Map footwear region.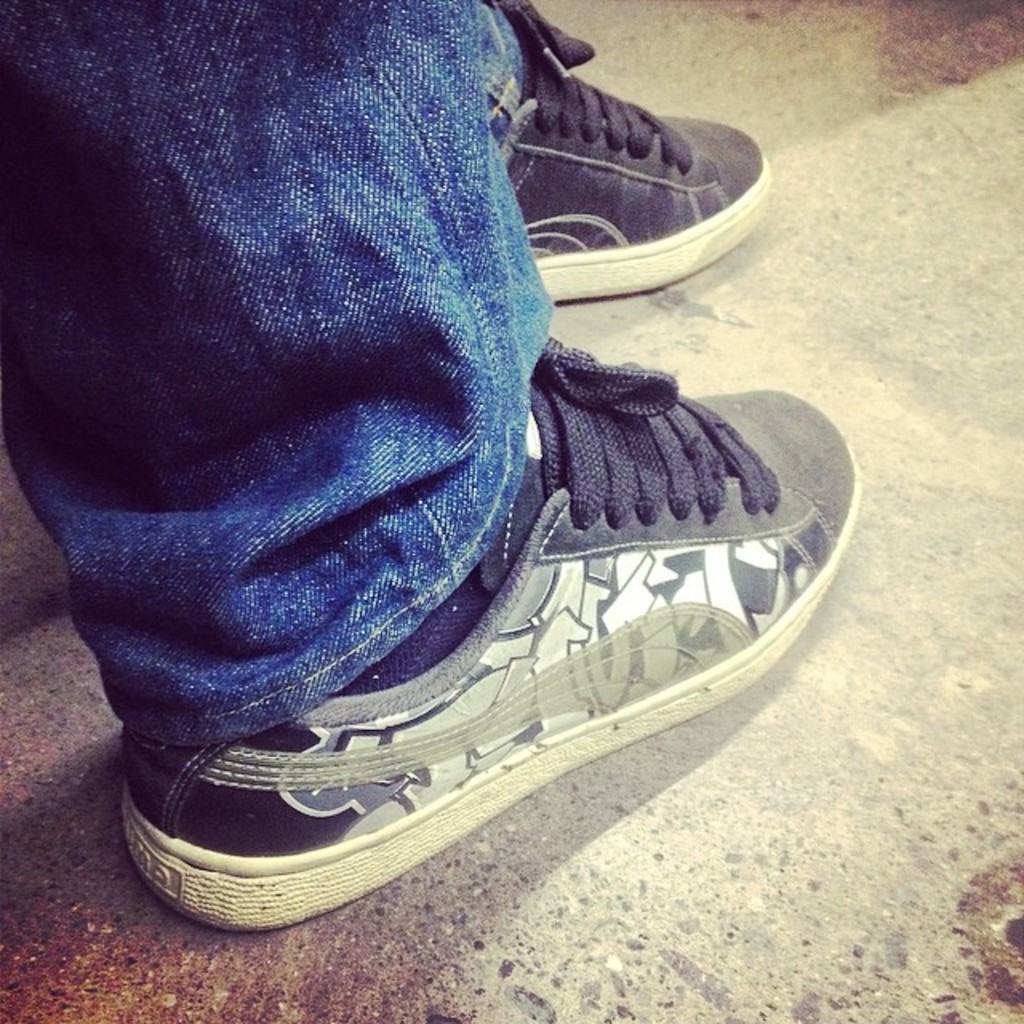
Mapped to x1=480, y1=0, x2=770, y2=302.
